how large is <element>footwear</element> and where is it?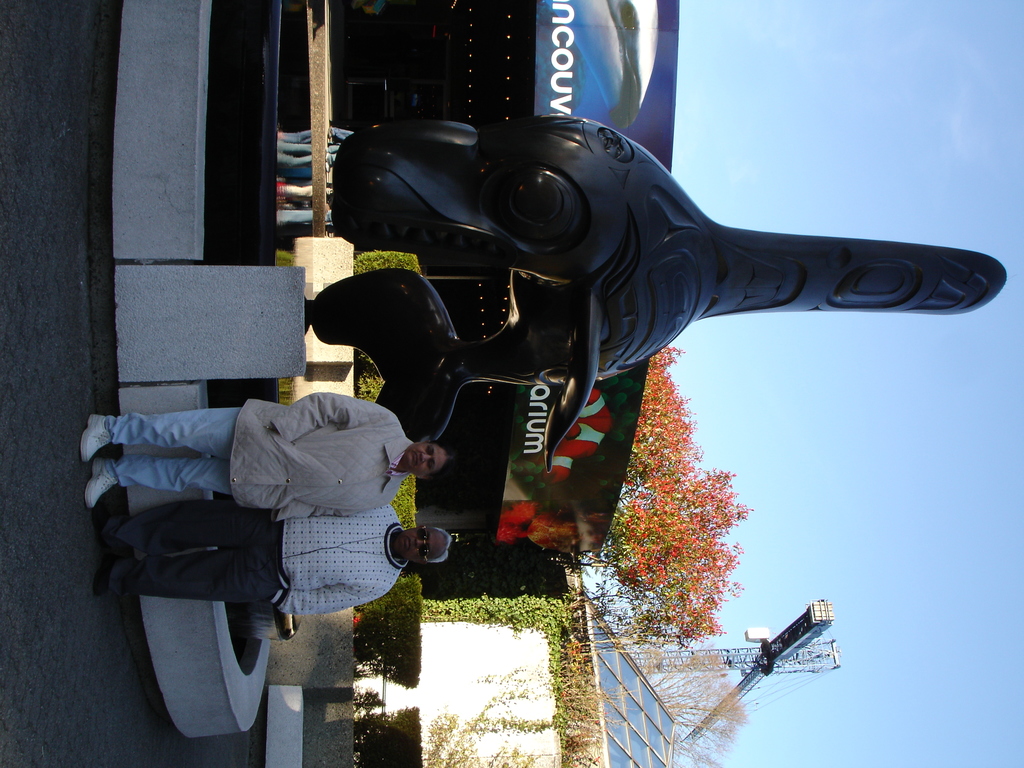
Bounding box: [x1=91, y1=505, x2=108, y2=529].
